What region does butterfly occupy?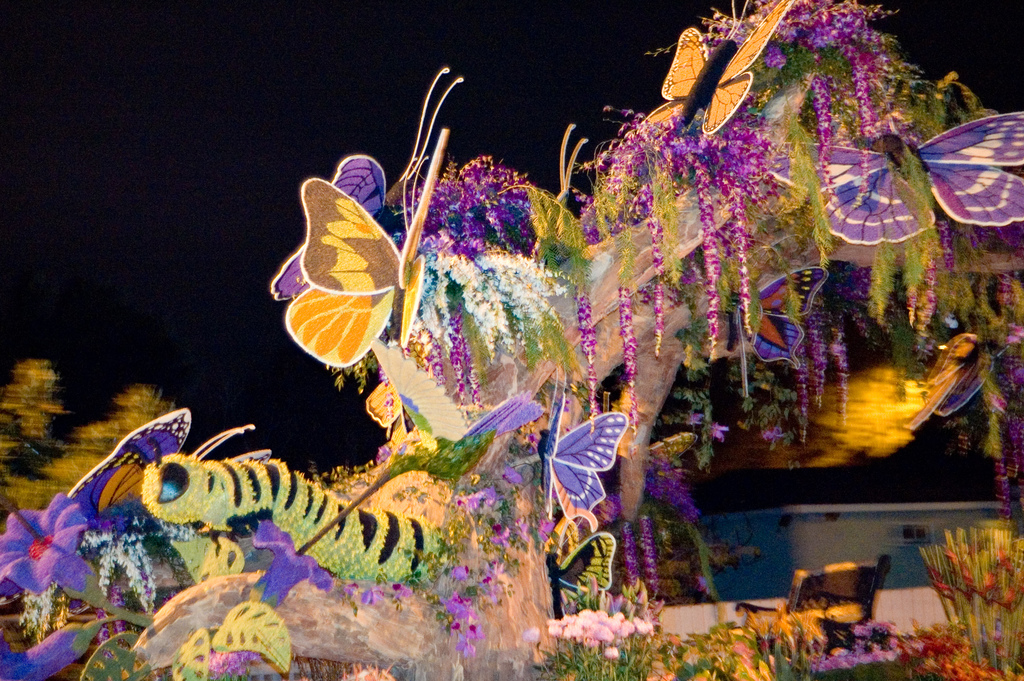
select_region(642, 0, 796, 133).
